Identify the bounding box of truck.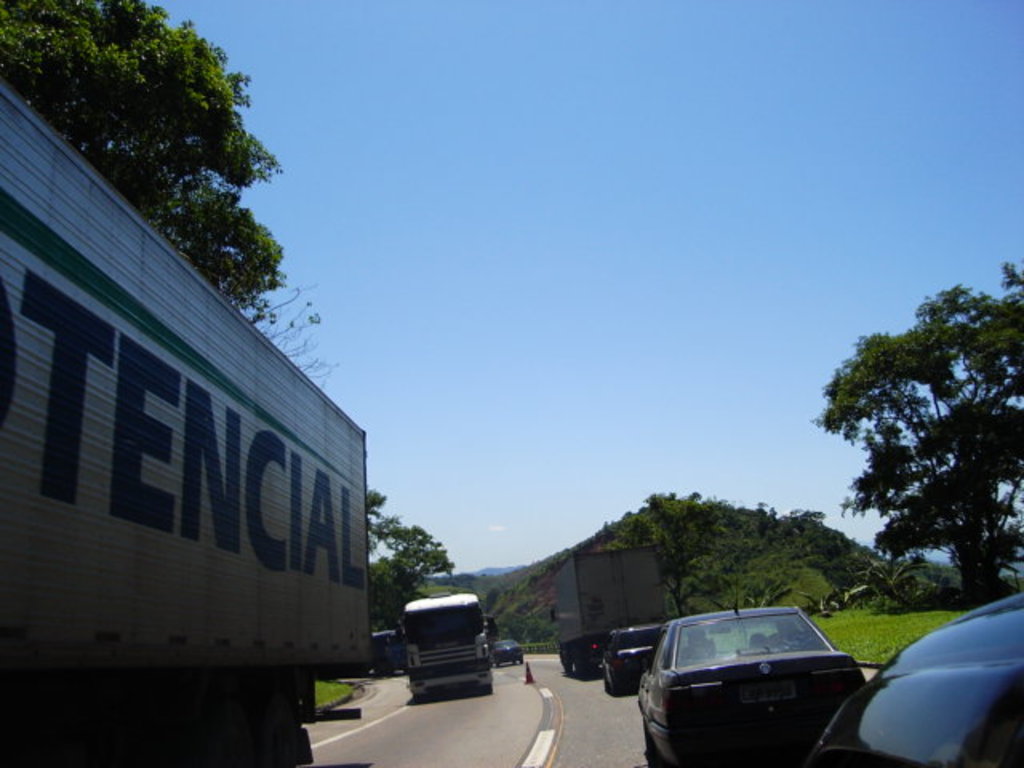
21, 126, 379, 755.
